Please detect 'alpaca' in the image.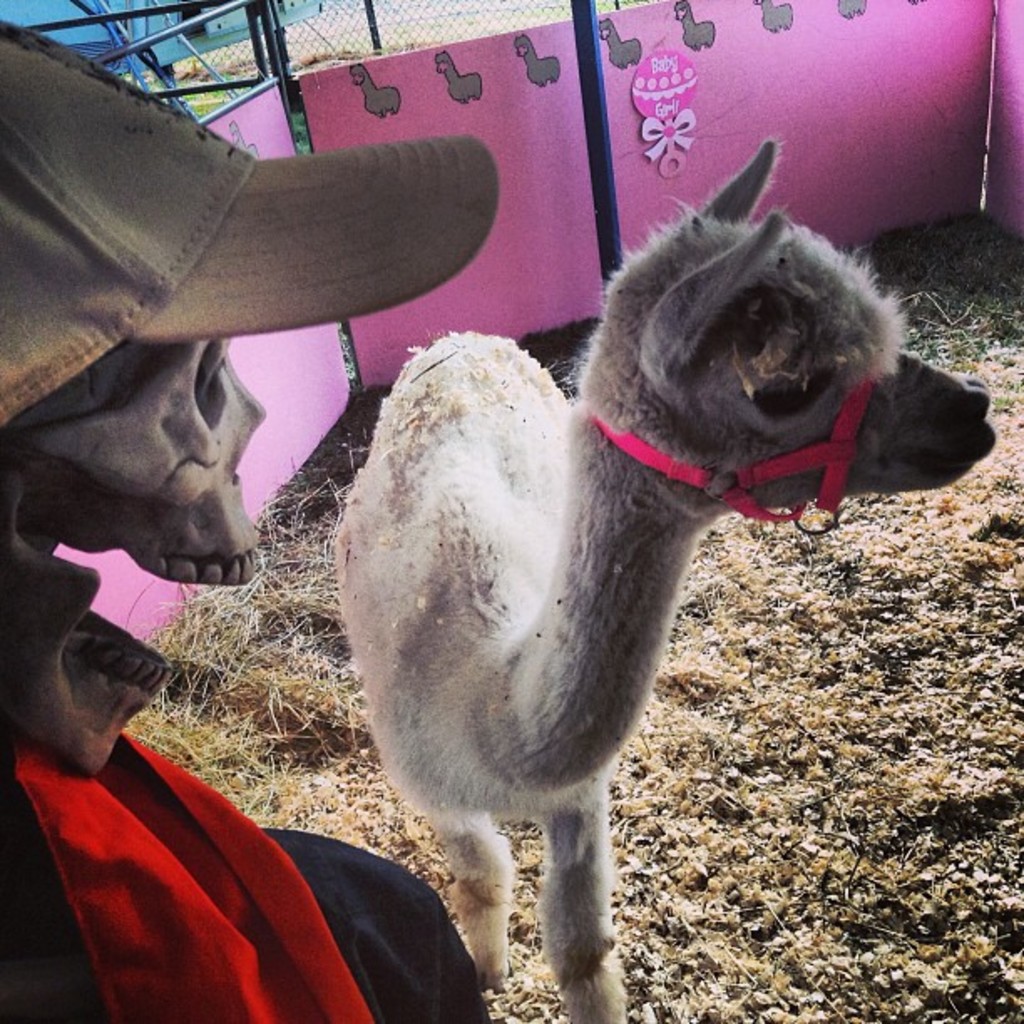
bbox=(671, 0, 718, 52).
